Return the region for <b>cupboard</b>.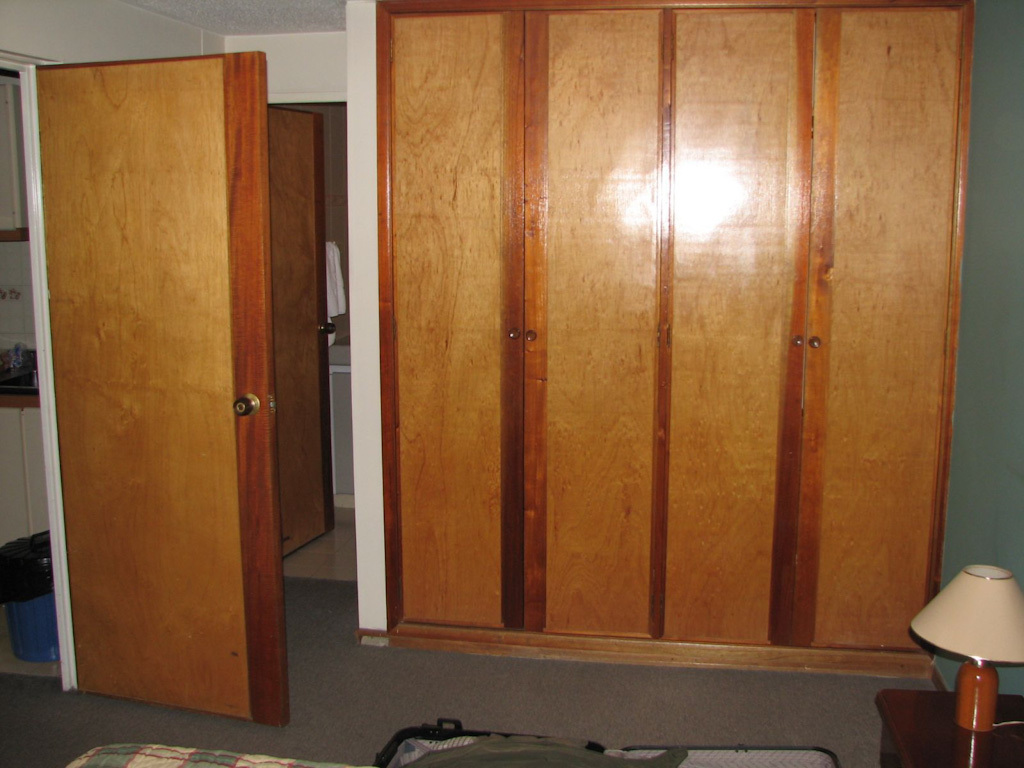
(x1=383, y1=0, x2=965, y2=658).
